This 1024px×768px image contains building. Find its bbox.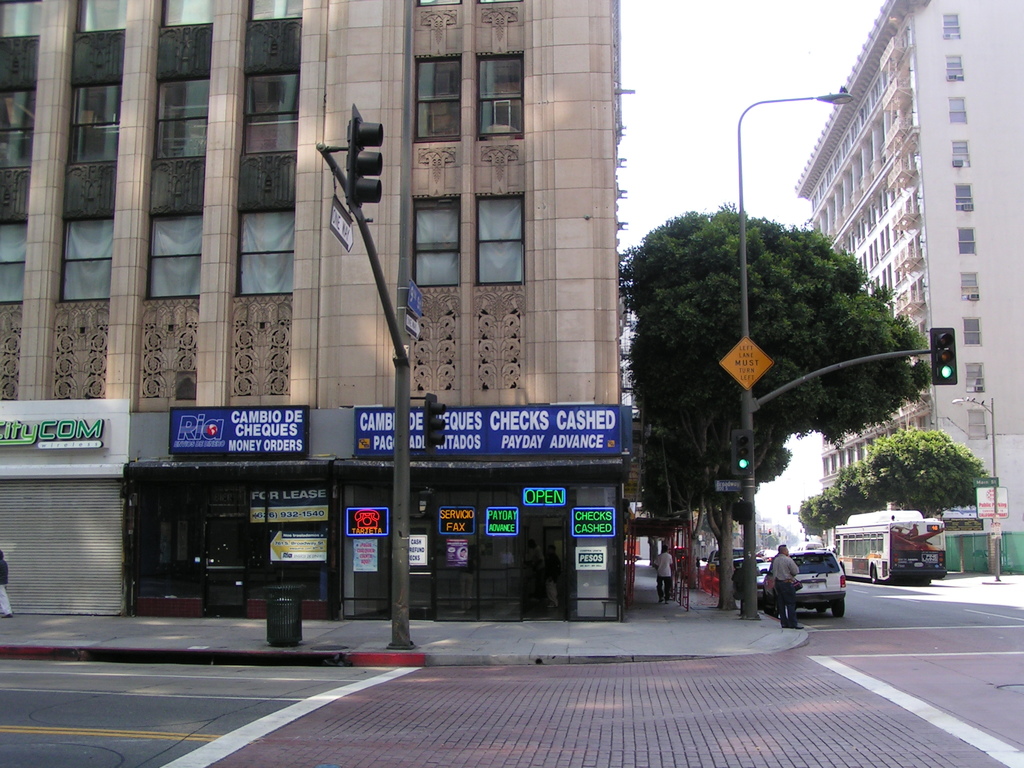
locate(0, 0, 632, 627).
